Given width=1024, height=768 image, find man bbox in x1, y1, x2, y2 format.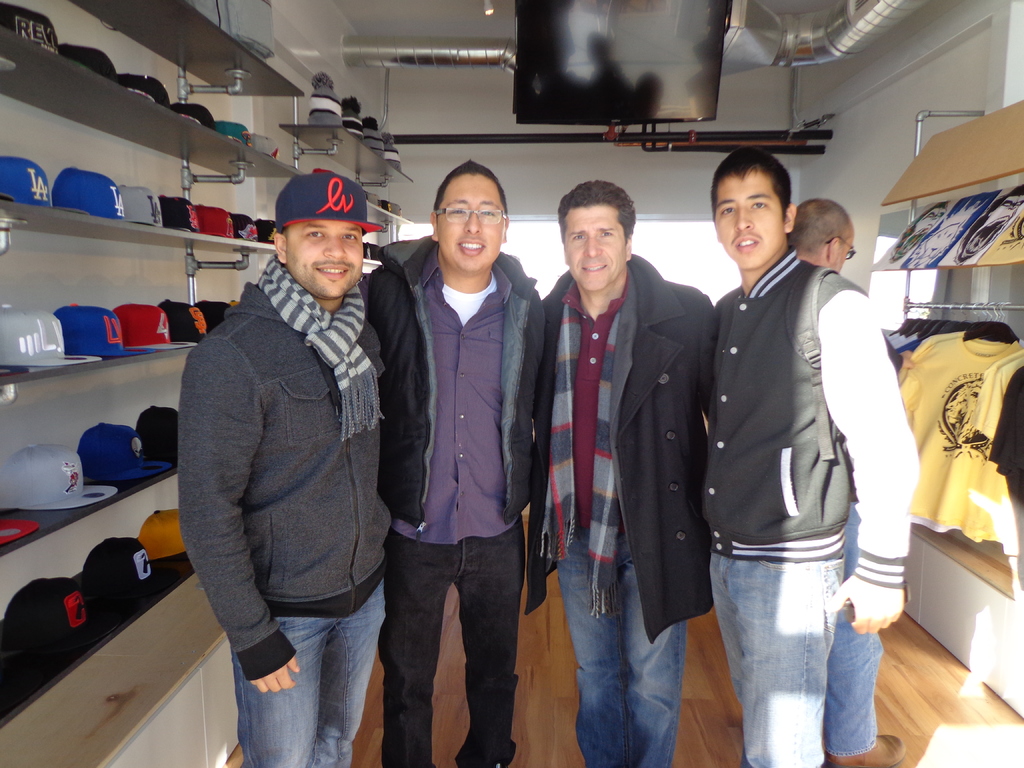
534, 178, 717, 767.
